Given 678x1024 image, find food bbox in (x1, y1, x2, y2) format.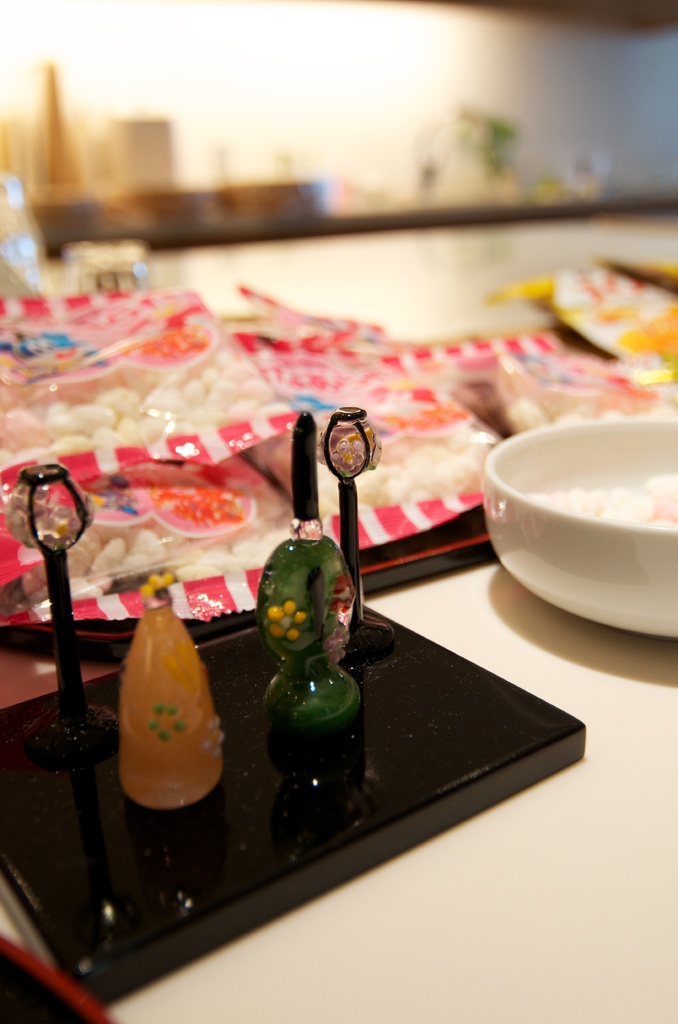
(0, 333, 677, 615).
